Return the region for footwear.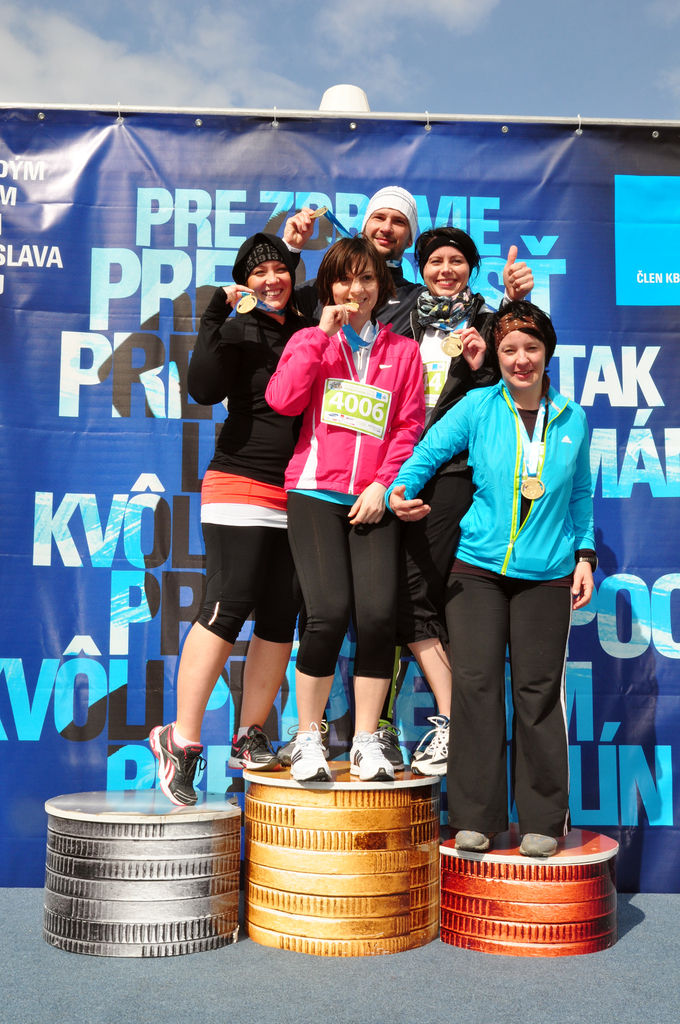
451, 829, 493, 855.
